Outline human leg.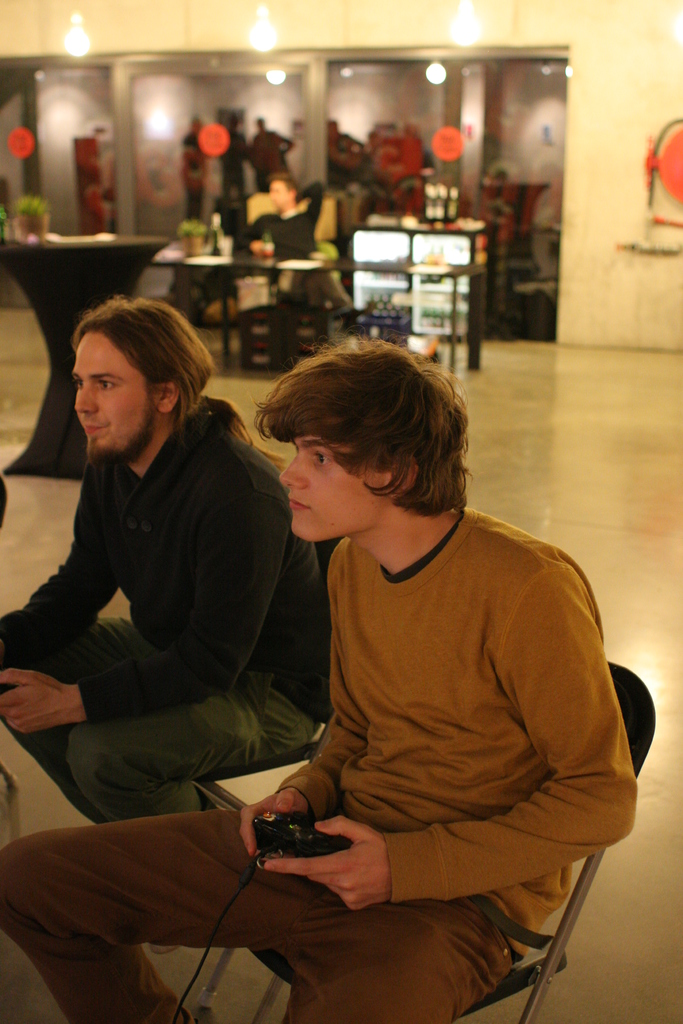
Outline: <region>0, 801, 320, 1023</region>.
